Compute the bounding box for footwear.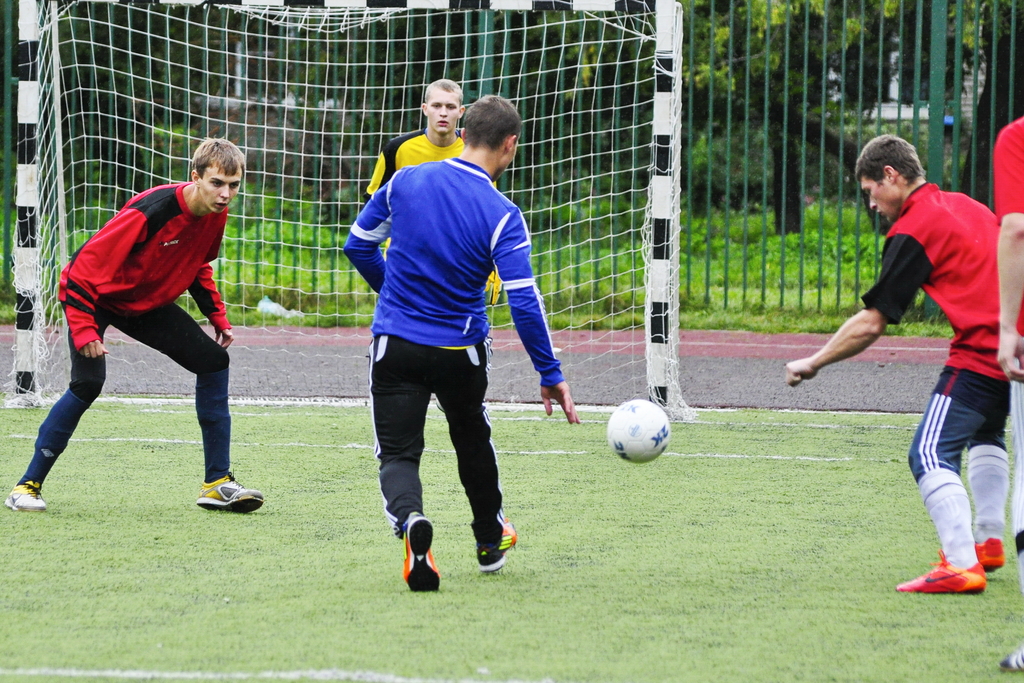
[896, 551, 986, 596].
